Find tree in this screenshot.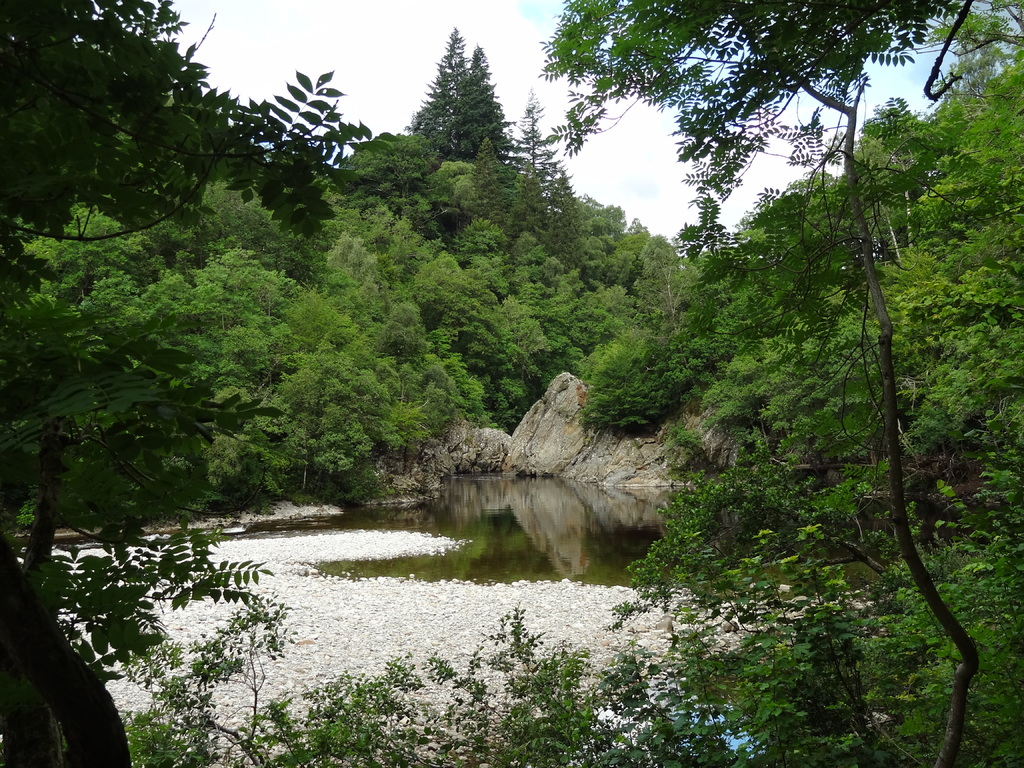
The bounding box for tree is {"left": 171, "top": 166, "right": 446, "bottom": 451}.
